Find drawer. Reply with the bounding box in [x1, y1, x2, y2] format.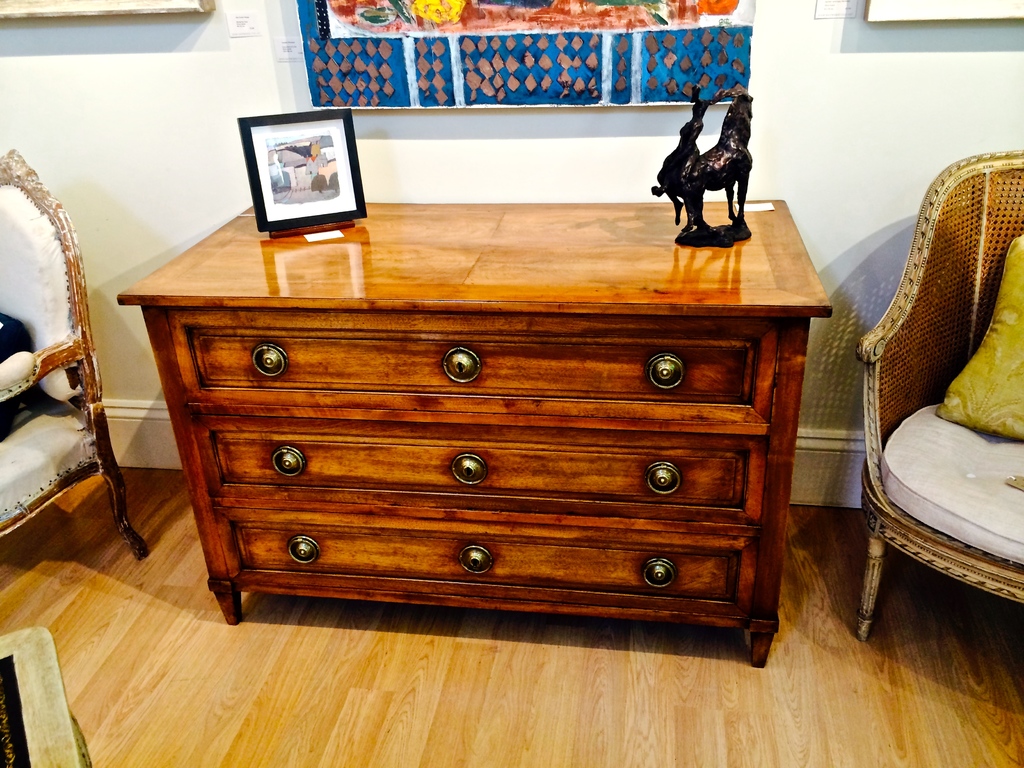
[215, 500, 760, 617].
